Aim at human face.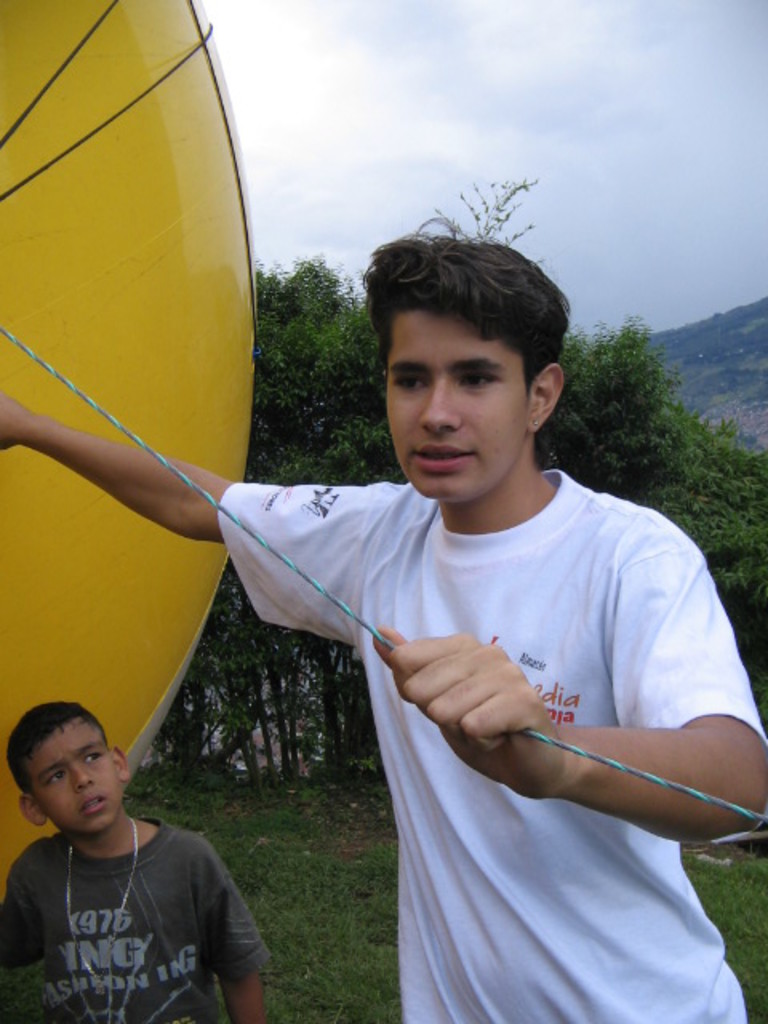
Aimed at bbox=[382, 310, 523, 496].
